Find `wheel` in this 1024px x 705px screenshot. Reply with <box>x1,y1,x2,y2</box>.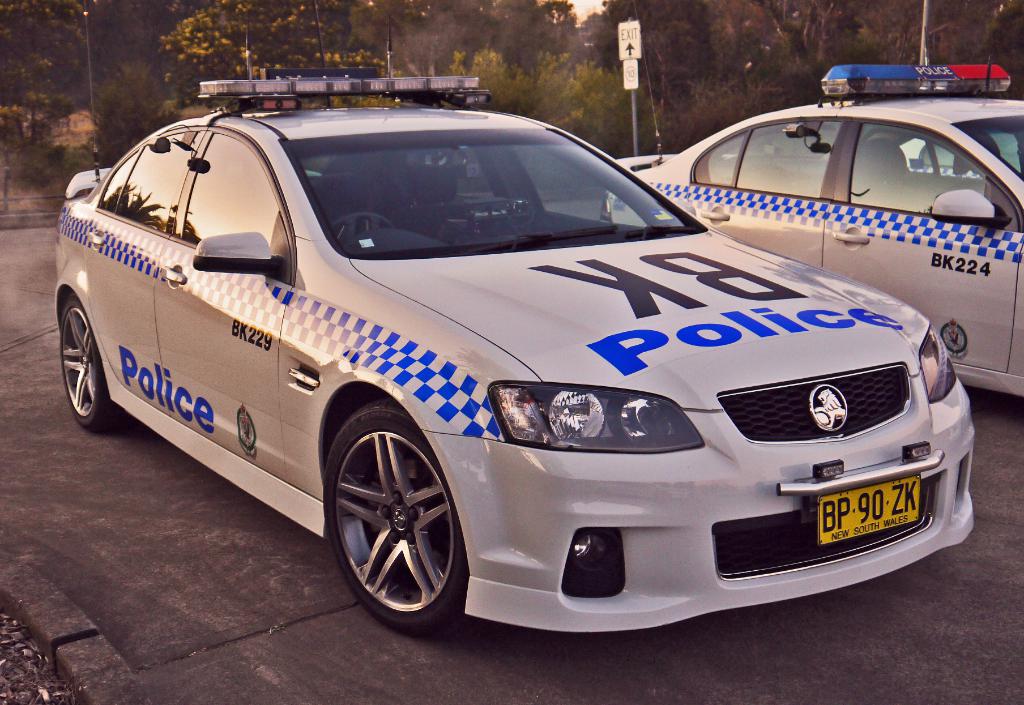
<box>56,294,120,432</box>.
